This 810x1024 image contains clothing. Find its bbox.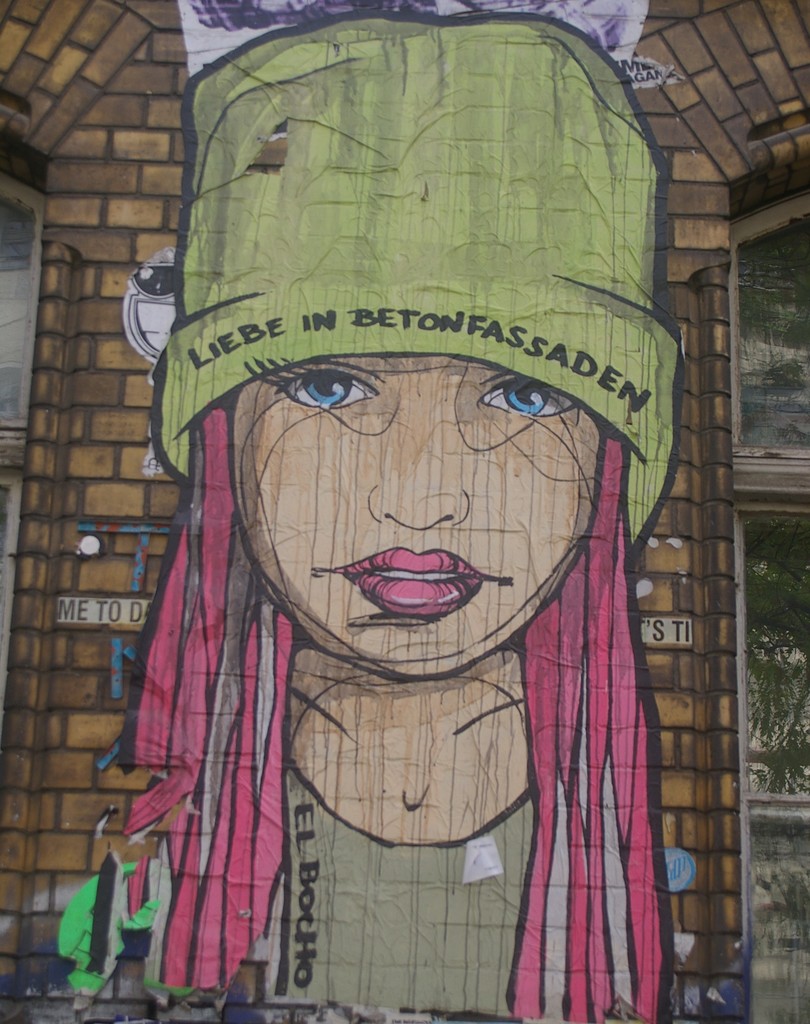
<bbox>262, 639, 581, 1015</bbox>.
